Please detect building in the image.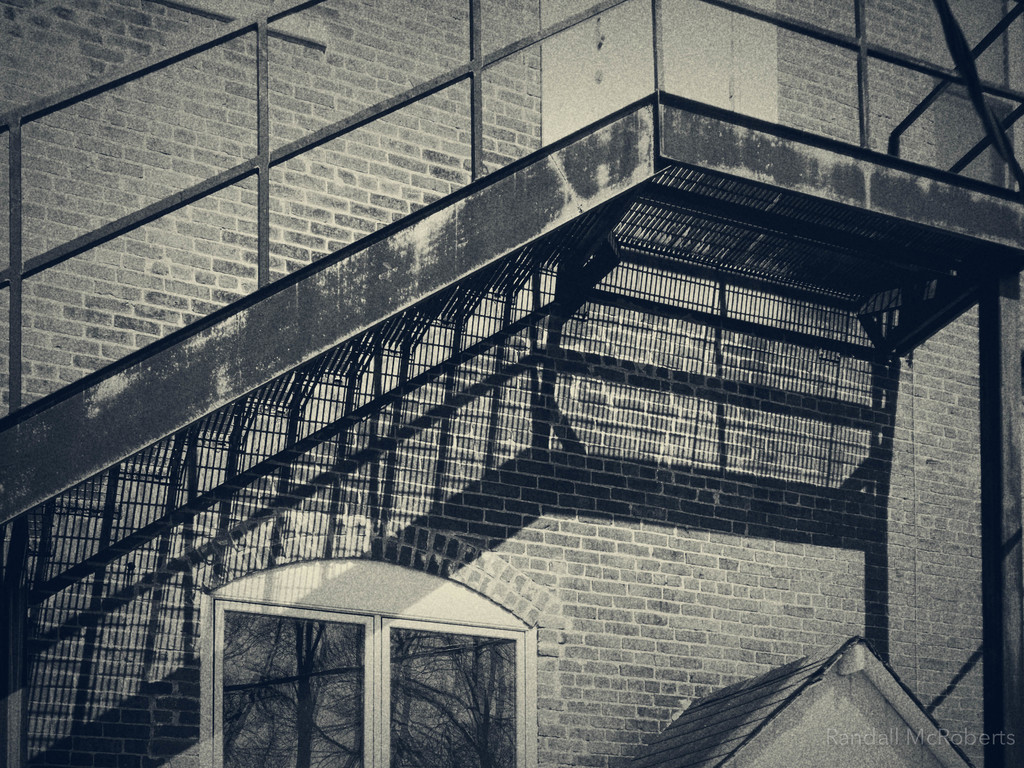
BBox(0, 0, 1023, 767).
